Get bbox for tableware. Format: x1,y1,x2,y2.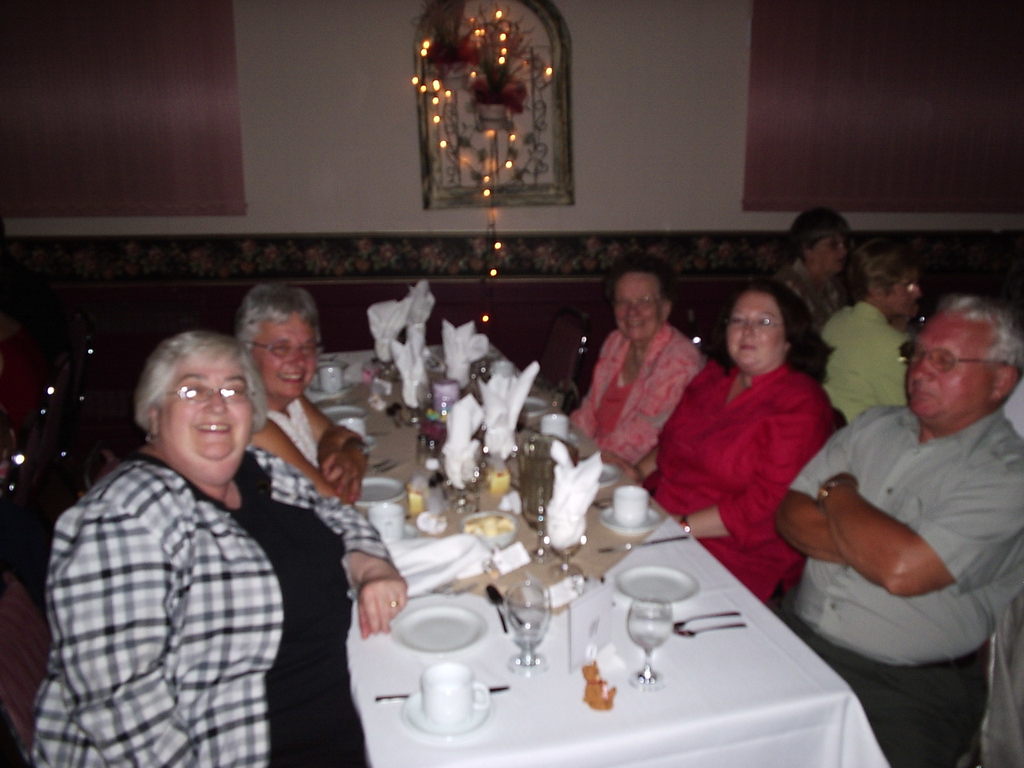
353,477,406,506.
